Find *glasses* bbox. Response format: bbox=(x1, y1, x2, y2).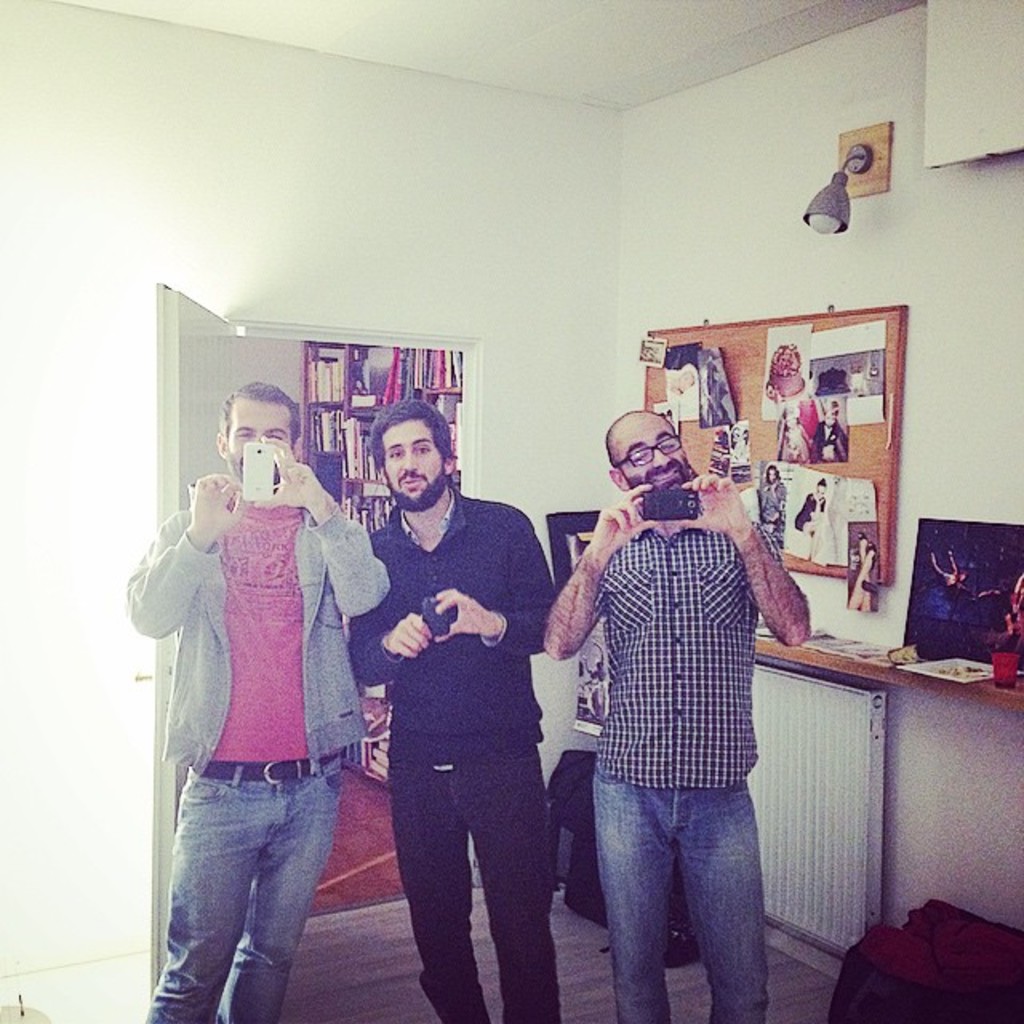
bbox=(613, 434, 685, 474).
